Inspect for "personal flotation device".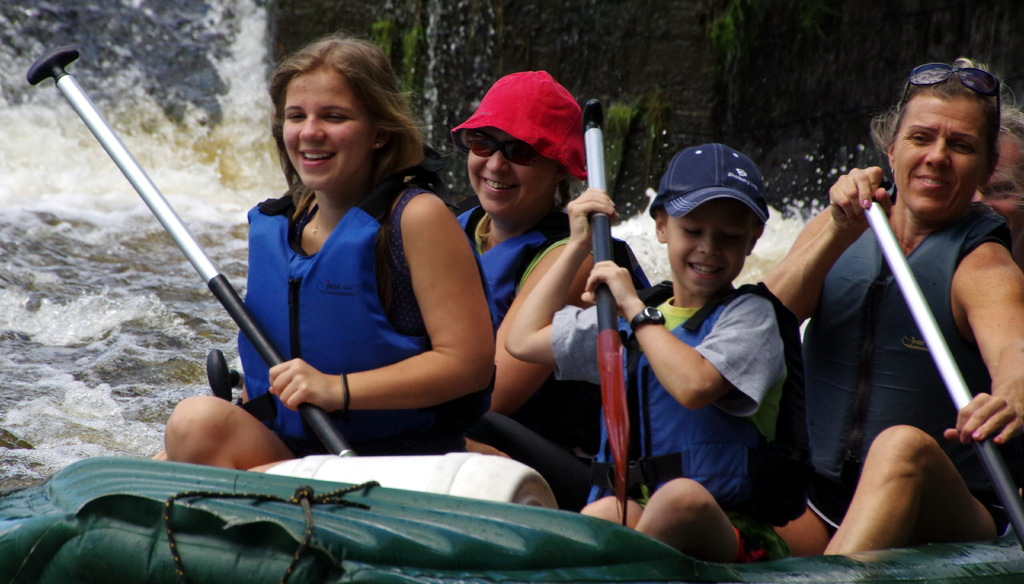
Inspection: bbox(596, 276, 815, 532).
